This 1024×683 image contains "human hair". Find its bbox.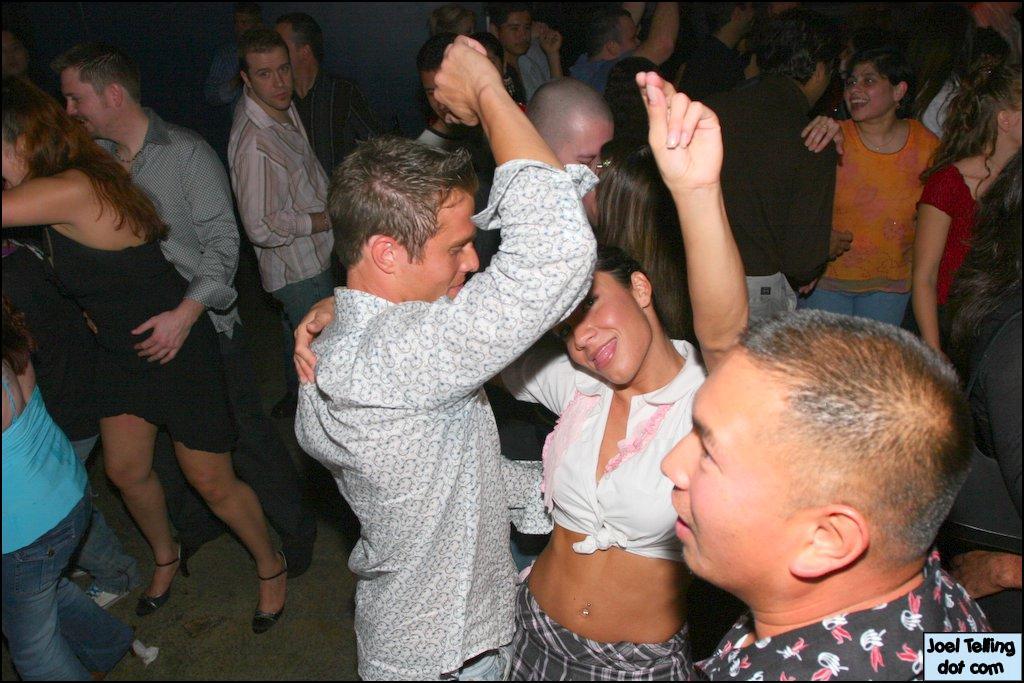
Rect(416, 33, 457, 78).
